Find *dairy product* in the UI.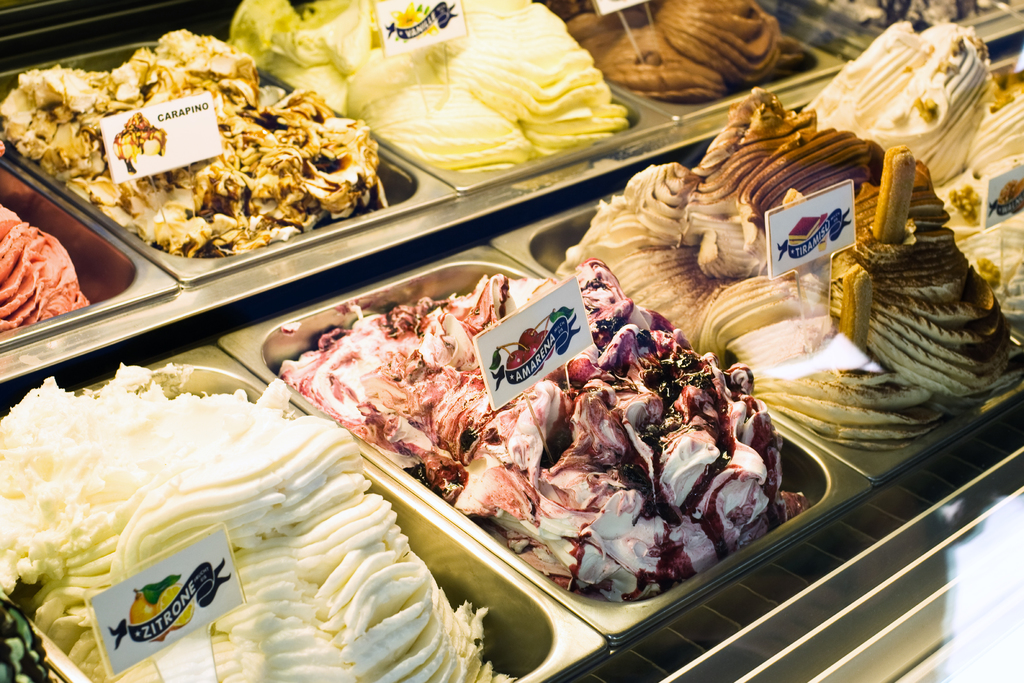
UI element at l=585, t=97, r=975, b=447.
